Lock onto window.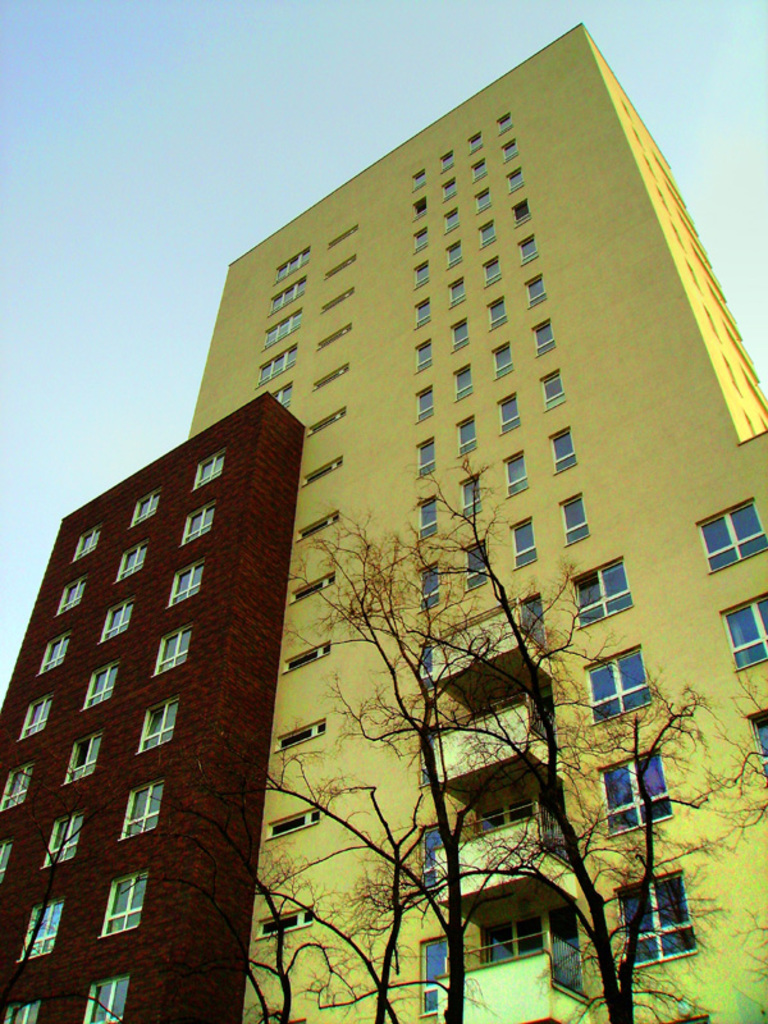
Locked: rect(424, 824, 452, 896).
